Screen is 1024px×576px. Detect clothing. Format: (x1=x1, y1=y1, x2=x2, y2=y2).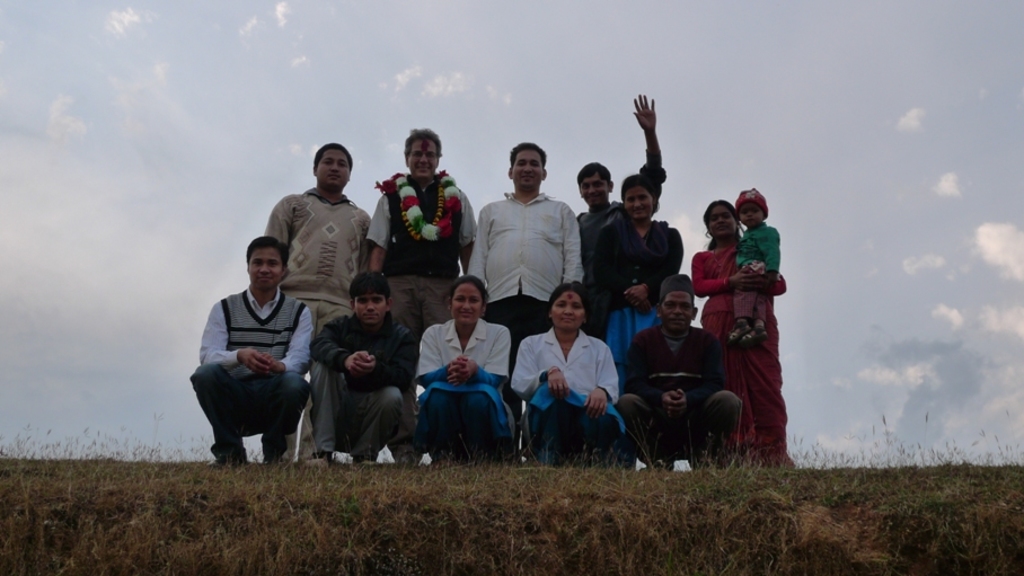
(x1=264, y1=188, x2=373, y2=311).
